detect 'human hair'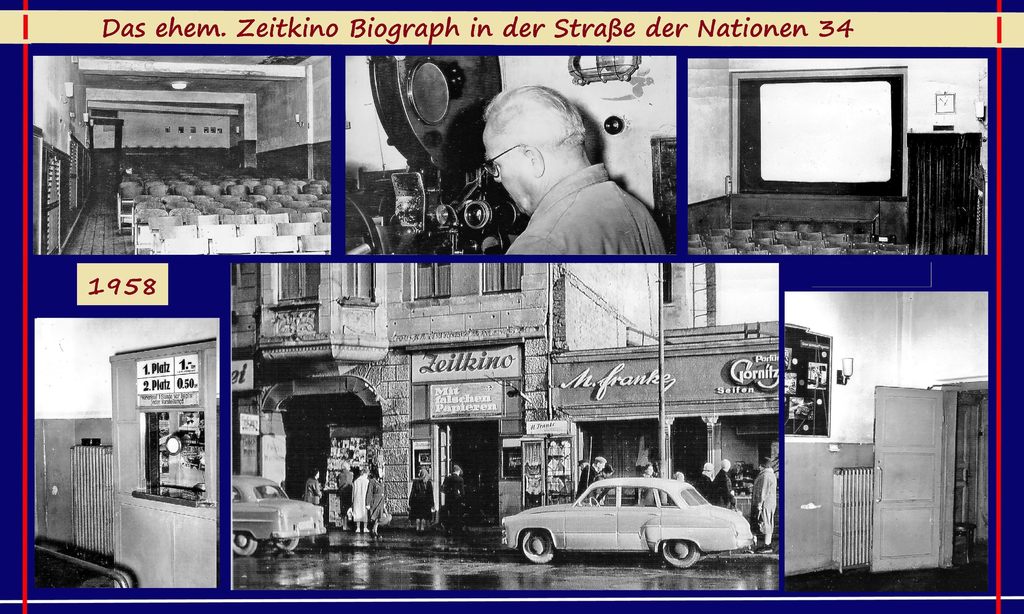
762/456/774/468
